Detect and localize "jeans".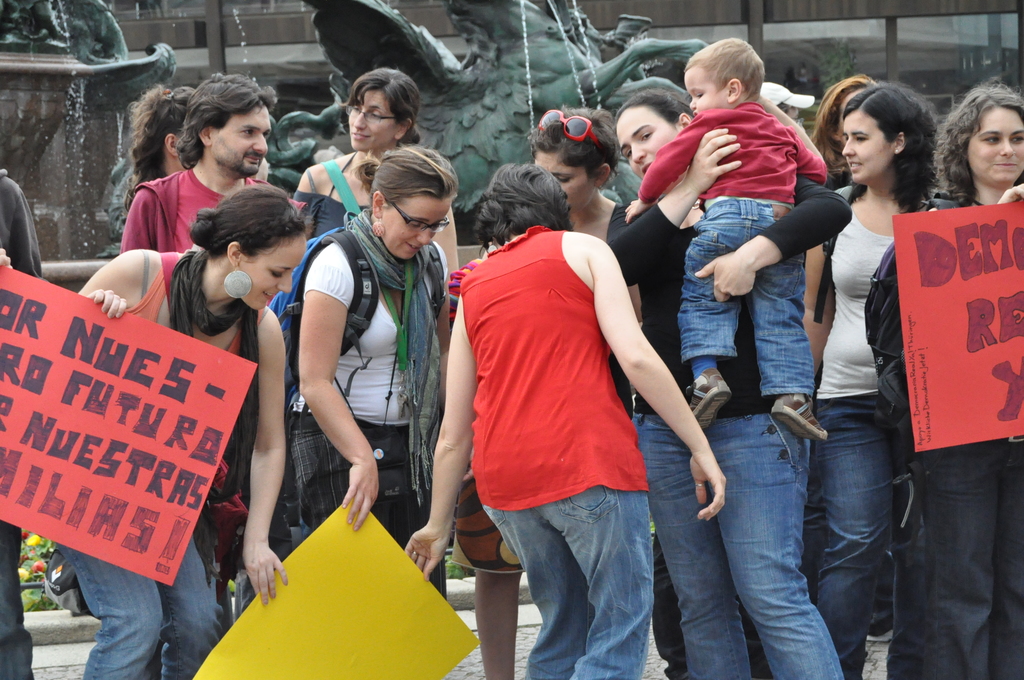
Localized at bbox=[653, 538, 687, 679].
